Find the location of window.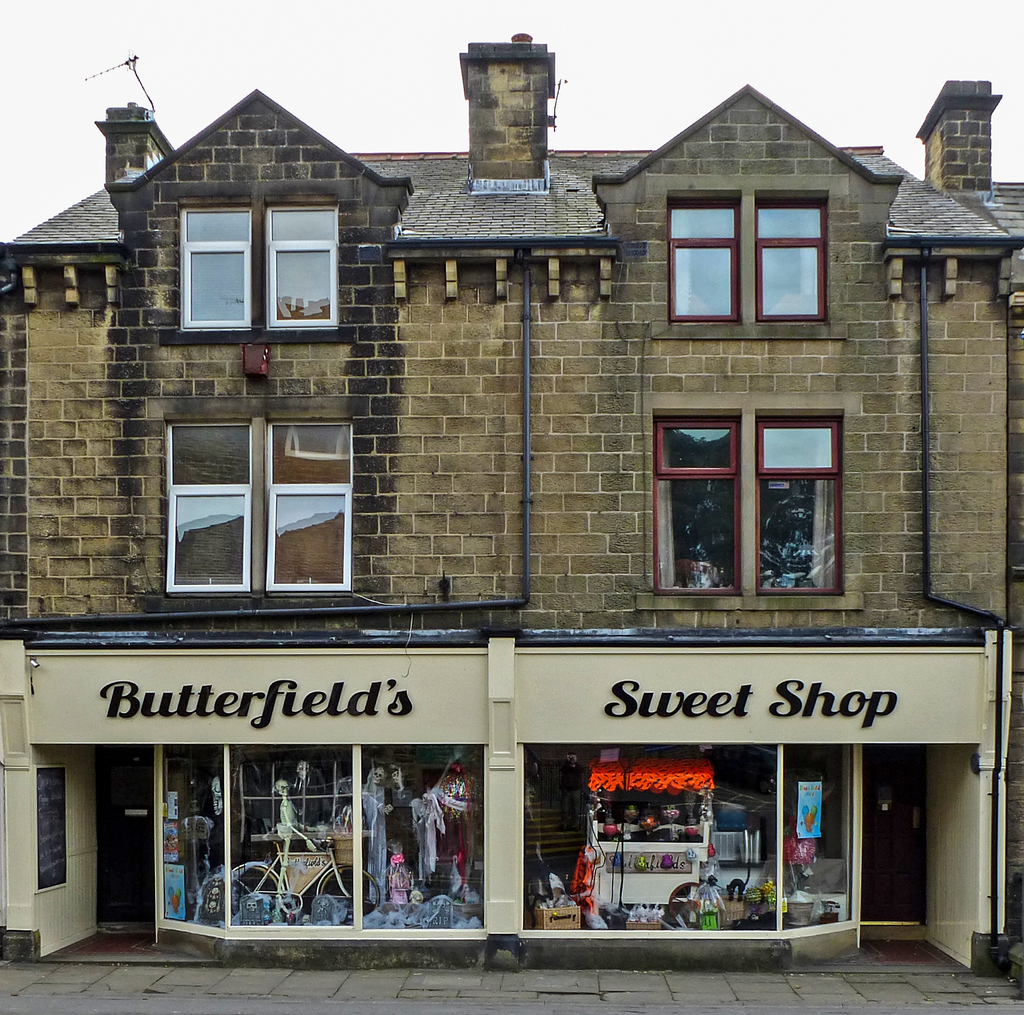
Location: bbox=[639, 393, 863, 610].
